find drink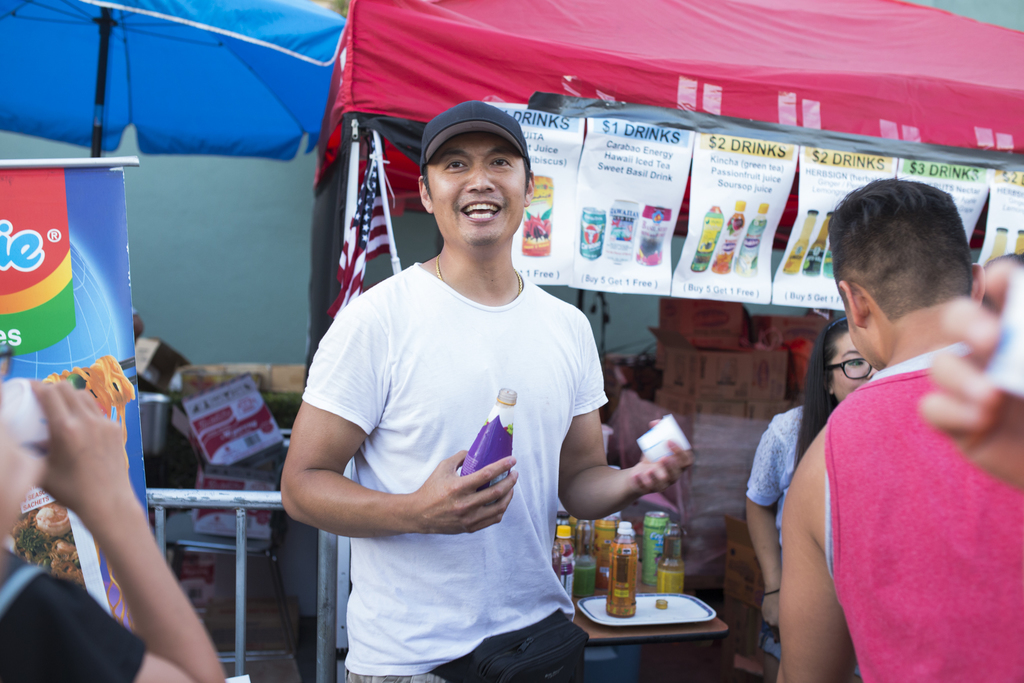
select_region(577, 203, 606, 257)
